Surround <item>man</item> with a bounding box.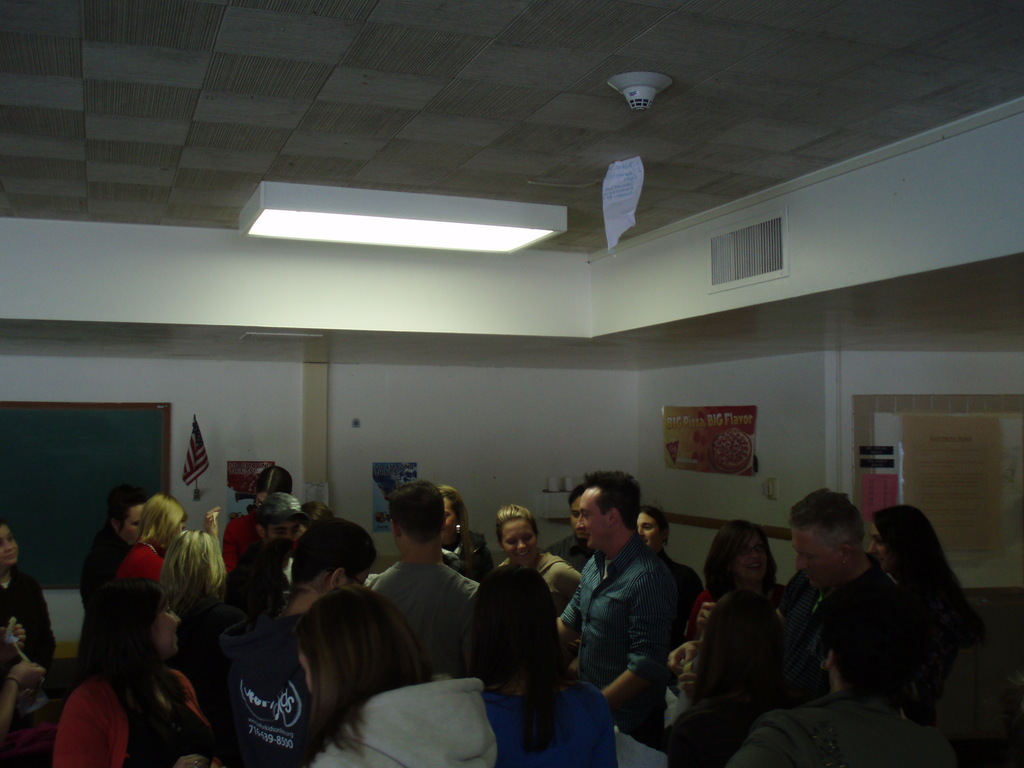
bbox(75, 487, 149, 671).
